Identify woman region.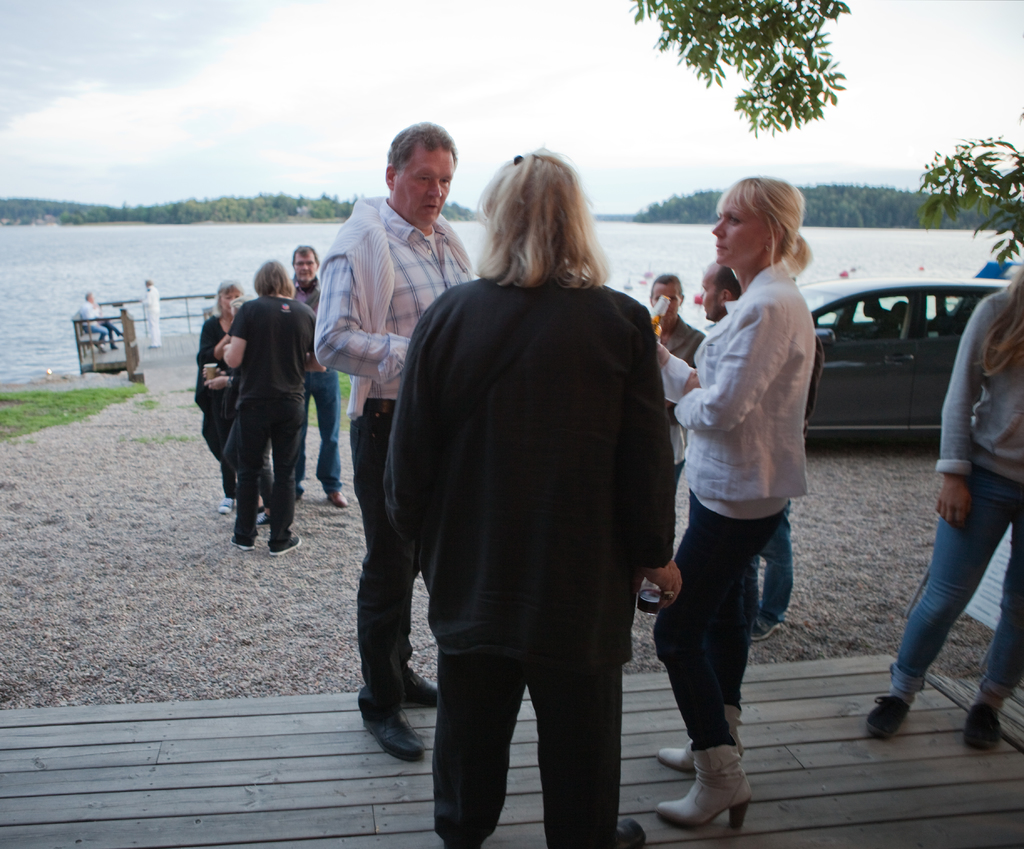
Region: (left=865, top=266, right=1023, bottom=752).
